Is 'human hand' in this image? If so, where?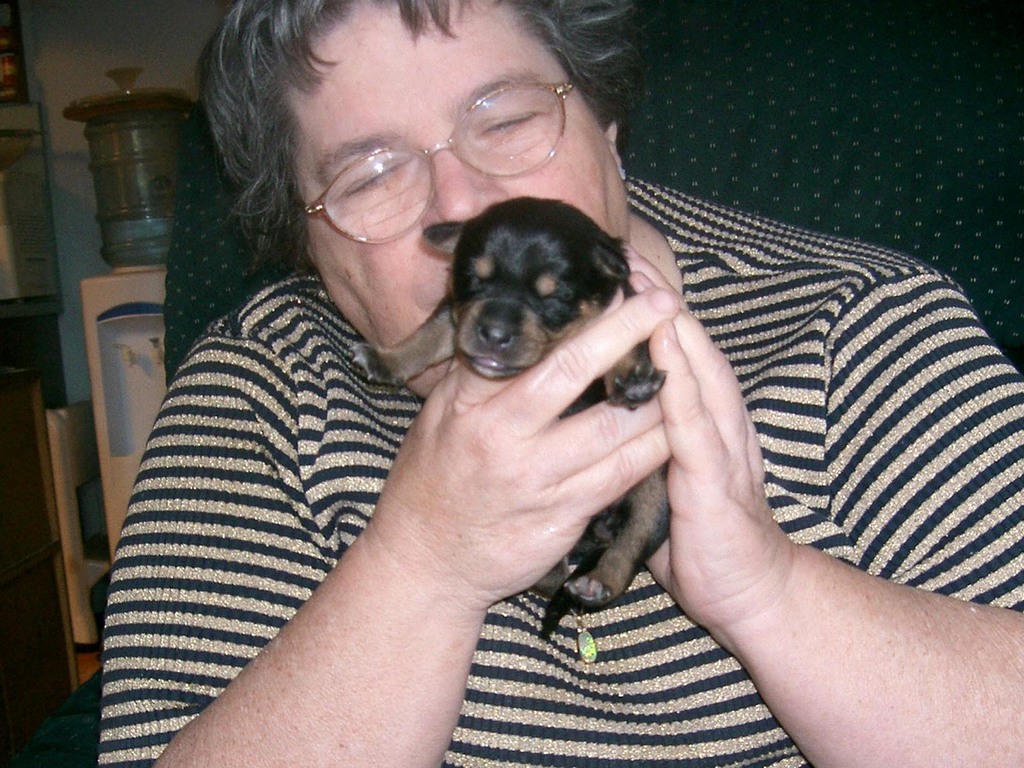
Yes, at bbox(602, 274, 956, 723).
